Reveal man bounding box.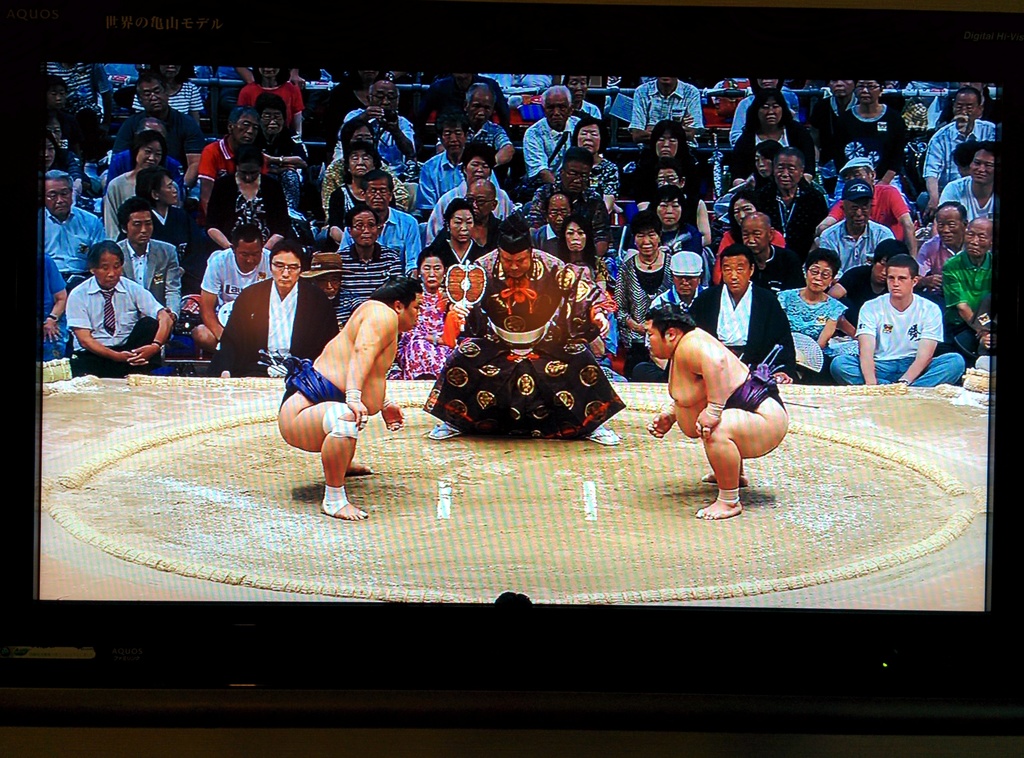
Revealed: {"x1": 532, "y1": 154, "x2": 617, "y2": 274}.
